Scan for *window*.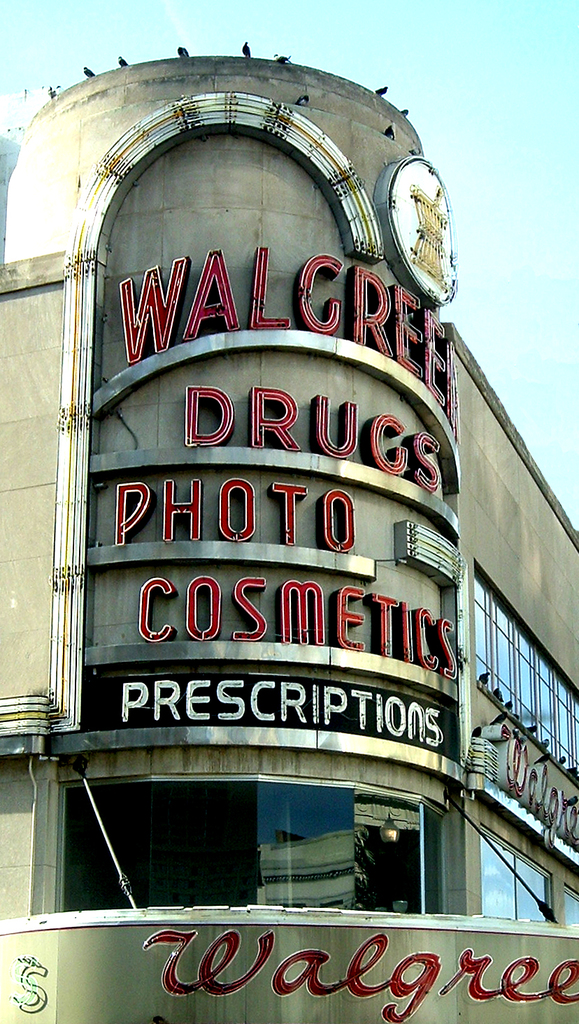
Scan result: x1=478, y1=829, x2=557, y2=921.
